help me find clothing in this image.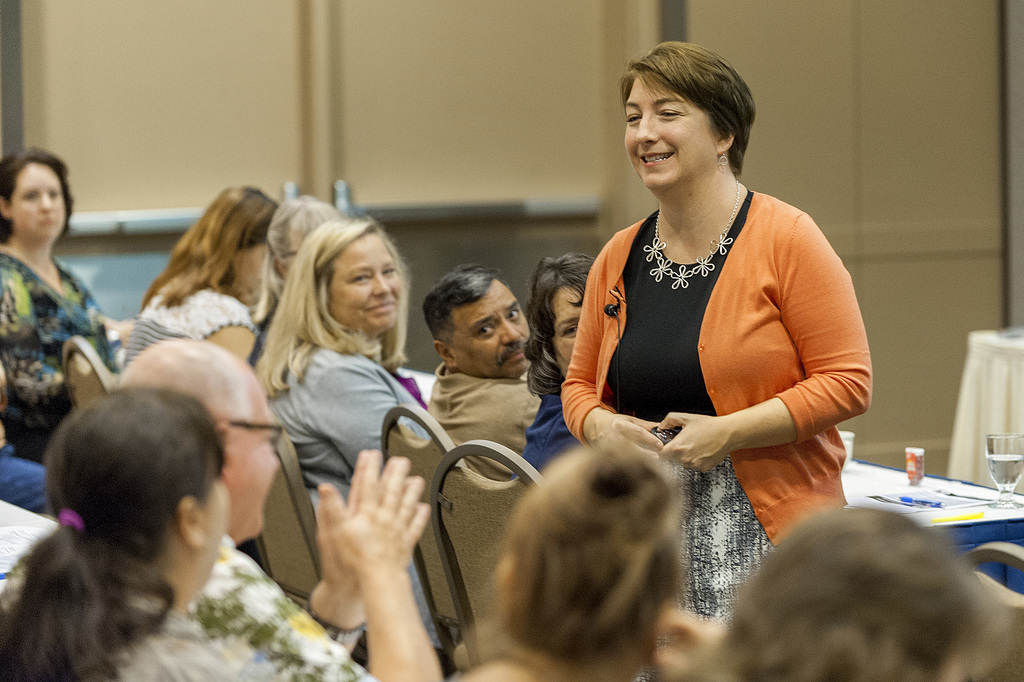
Found it: l=257, t=333, r=468, b=663.
